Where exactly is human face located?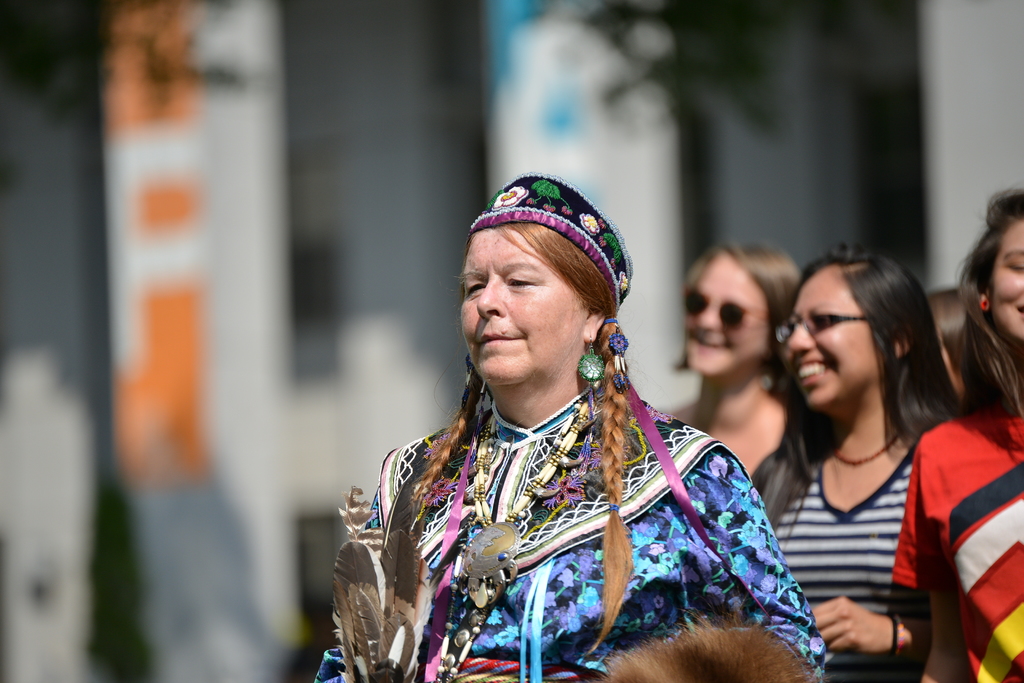
Its bounding box is 988/221/1023/333.
